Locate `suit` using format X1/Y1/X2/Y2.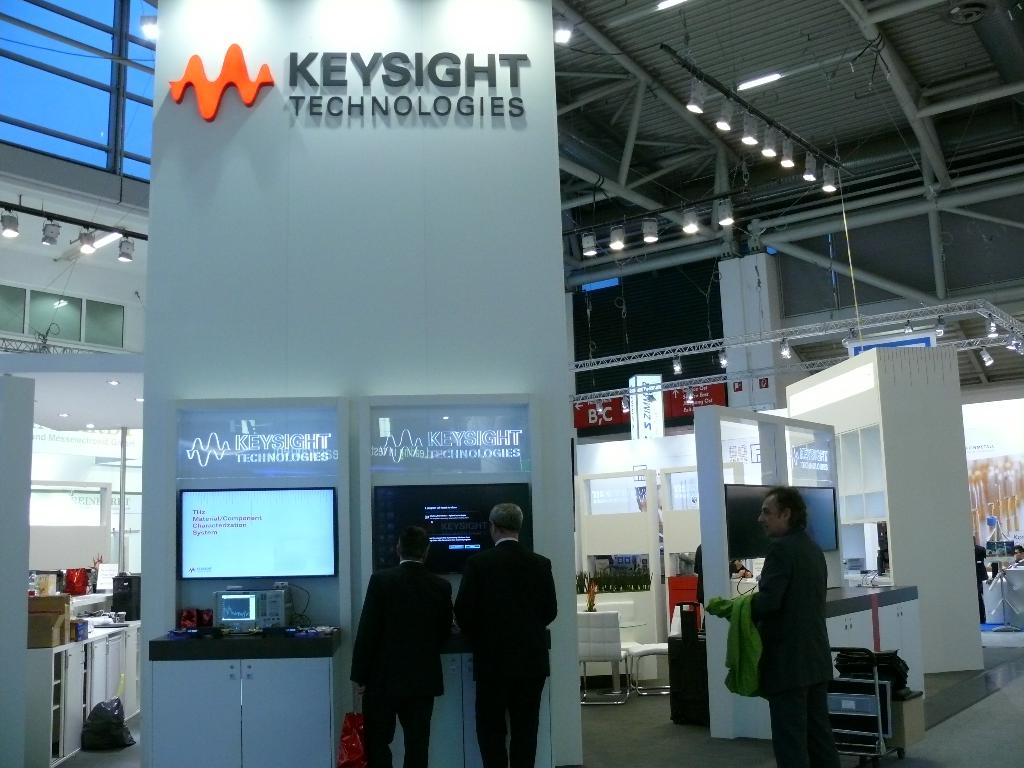
751/531/840/767.
